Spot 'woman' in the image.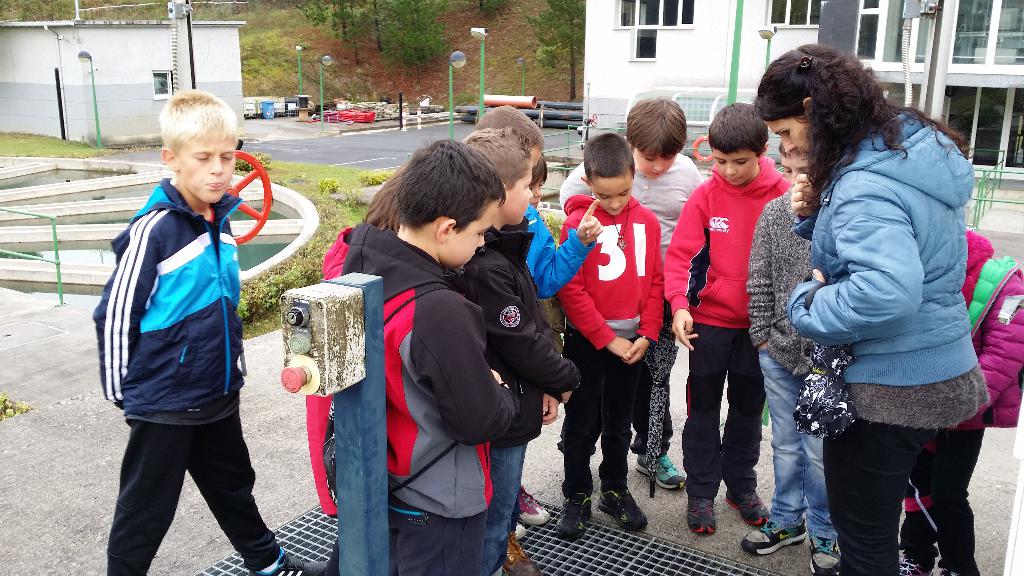
'woman' found at {"left": 771, "top": 20, "right": 987, "bottom": 575}.
